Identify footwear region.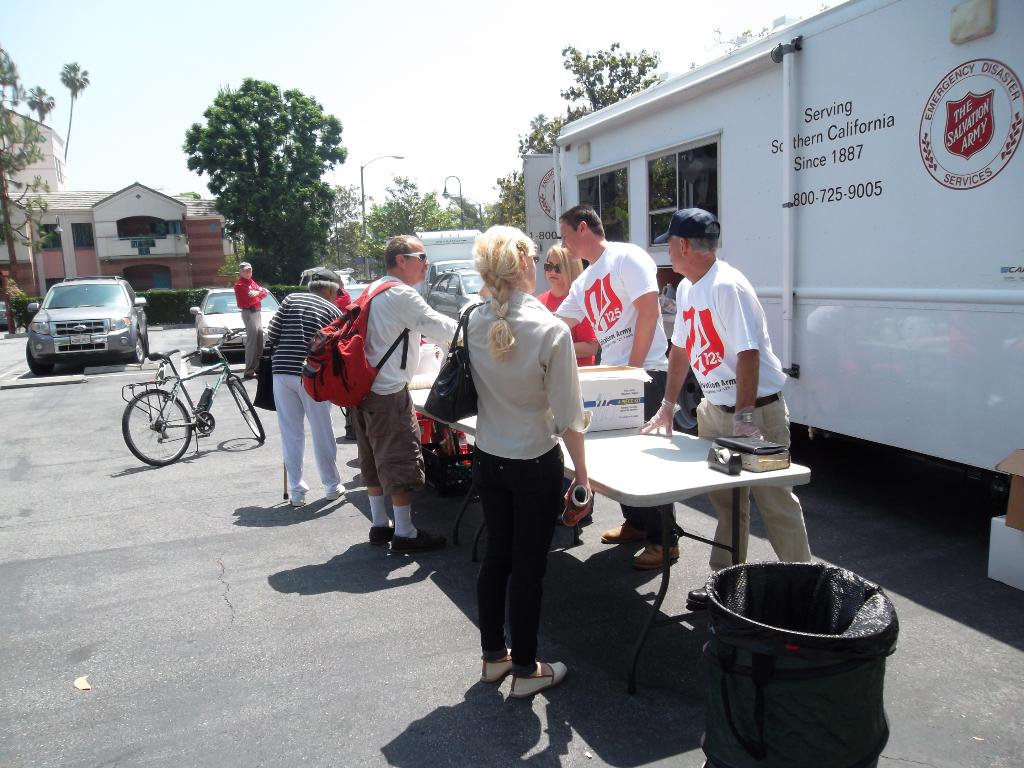
Region: (x1=391, y1=529, x2=449, y2=556).
